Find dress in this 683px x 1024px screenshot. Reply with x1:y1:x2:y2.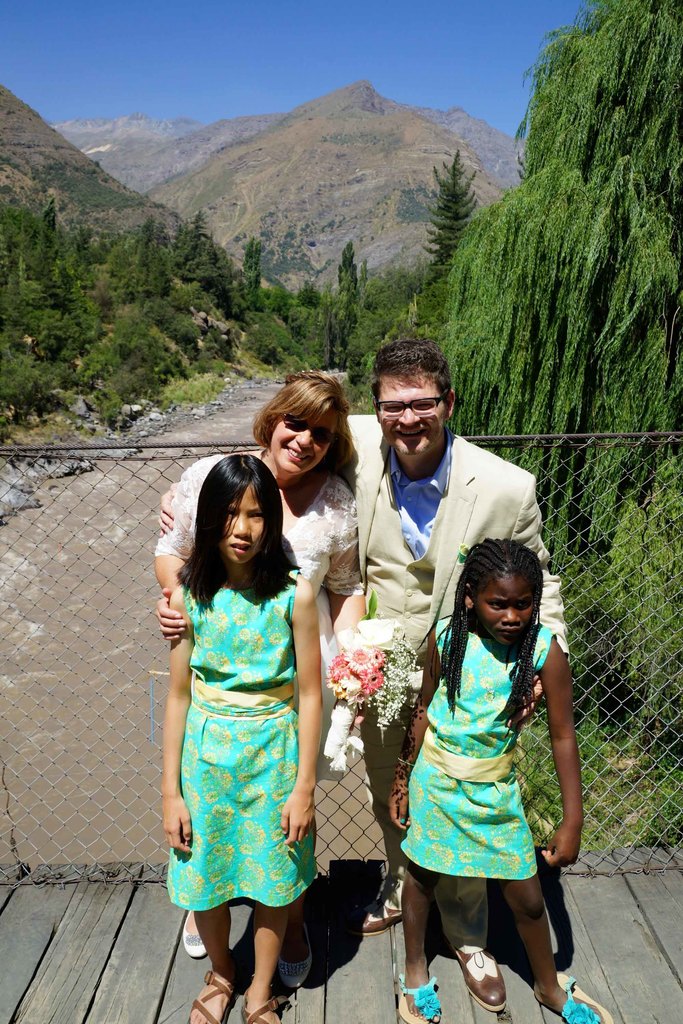
402:609:561:879.
